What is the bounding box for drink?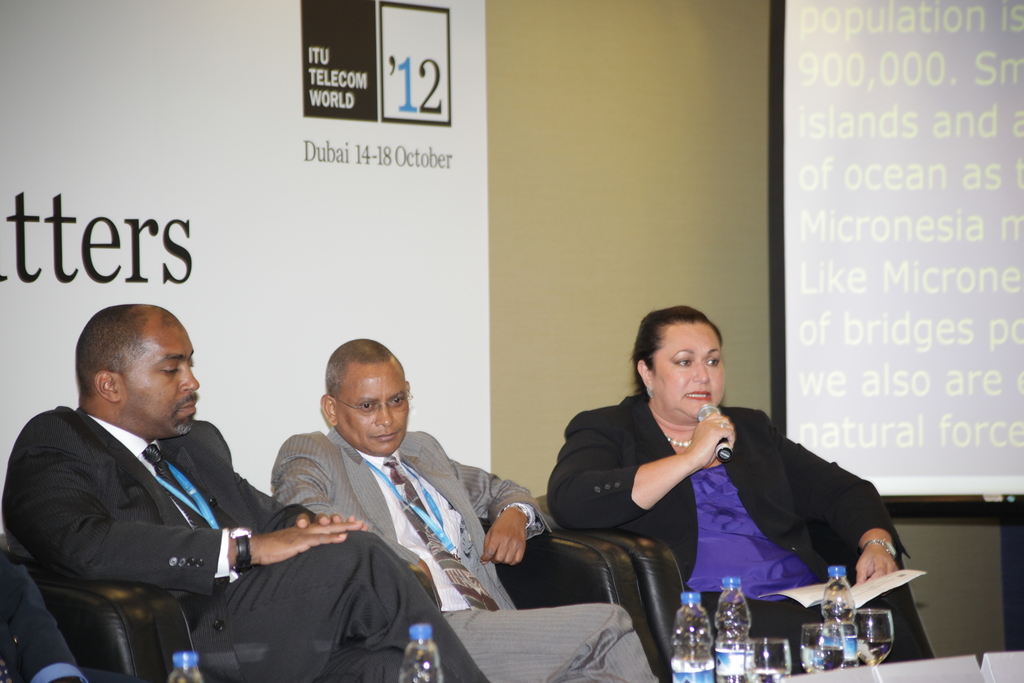
box(747, 644, 790, 682).
